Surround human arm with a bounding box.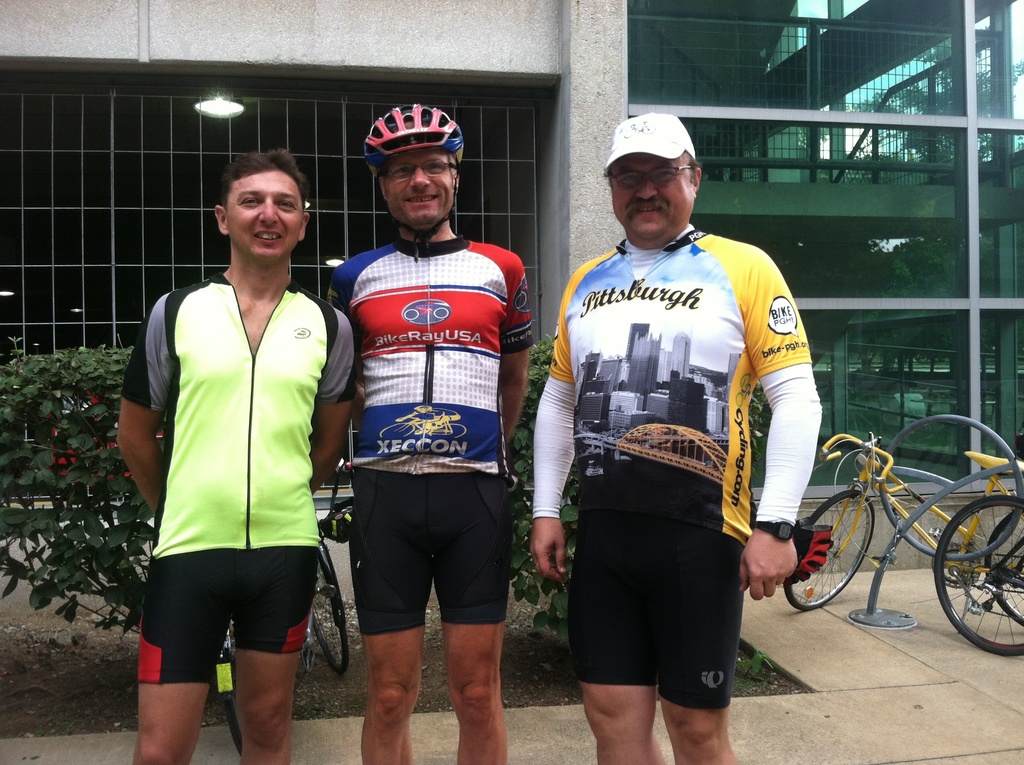
[502,241,531,435].
